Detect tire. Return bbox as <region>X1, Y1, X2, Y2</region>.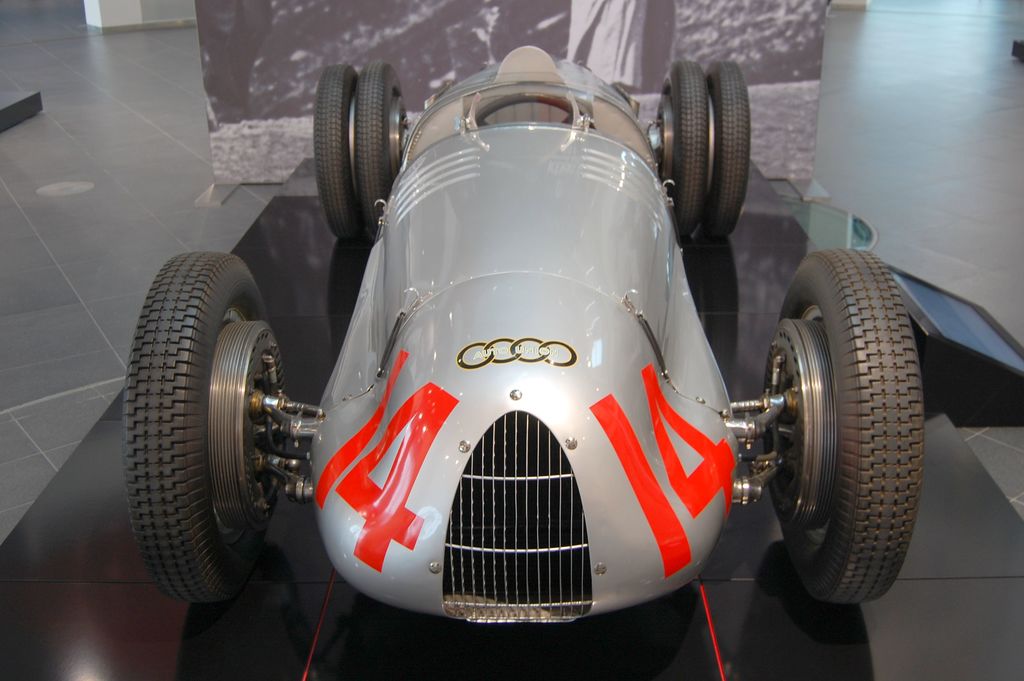
<region>312, 63, 366, 244</region>.
